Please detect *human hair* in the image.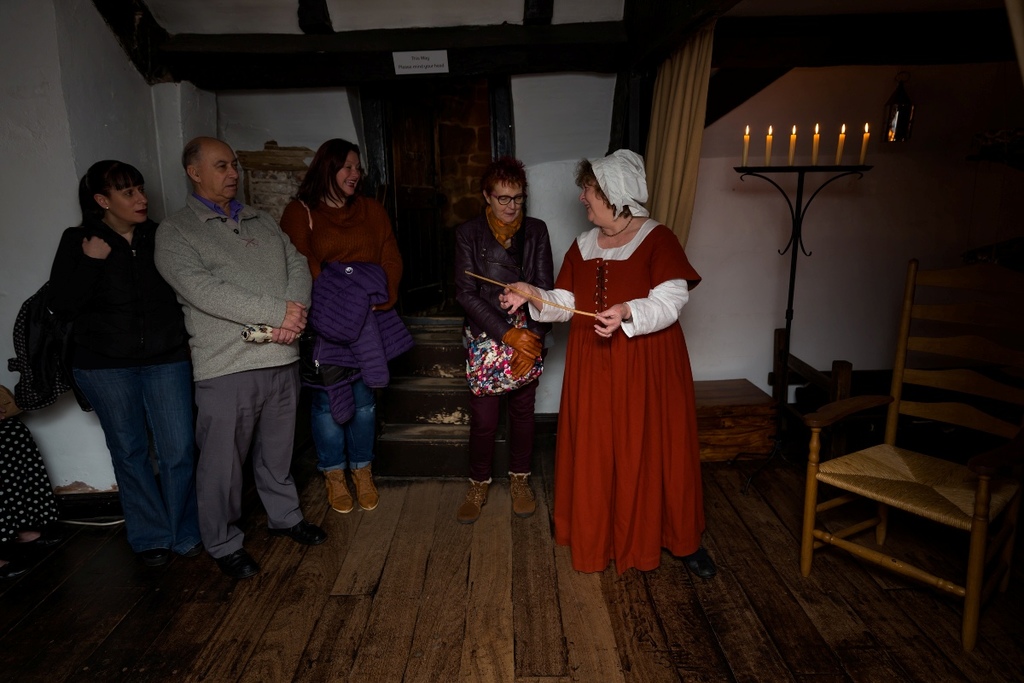
bbox=(292, 136, 361, 218).
